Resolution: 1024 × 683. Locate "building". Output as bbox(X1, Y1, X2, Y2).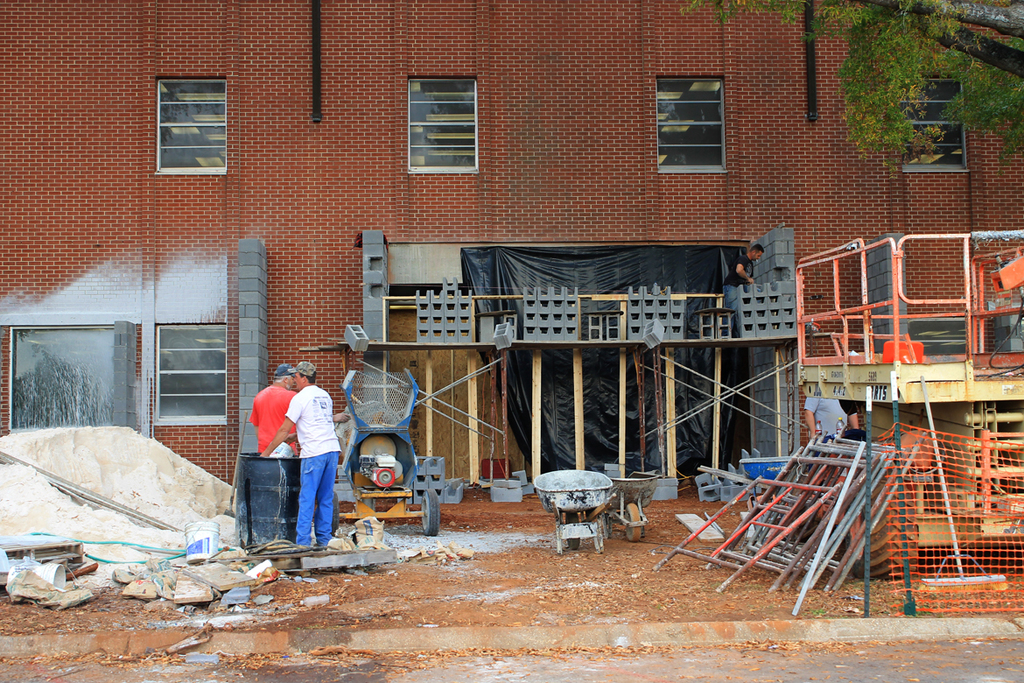
bbox(1, 0, 1023, 495).
